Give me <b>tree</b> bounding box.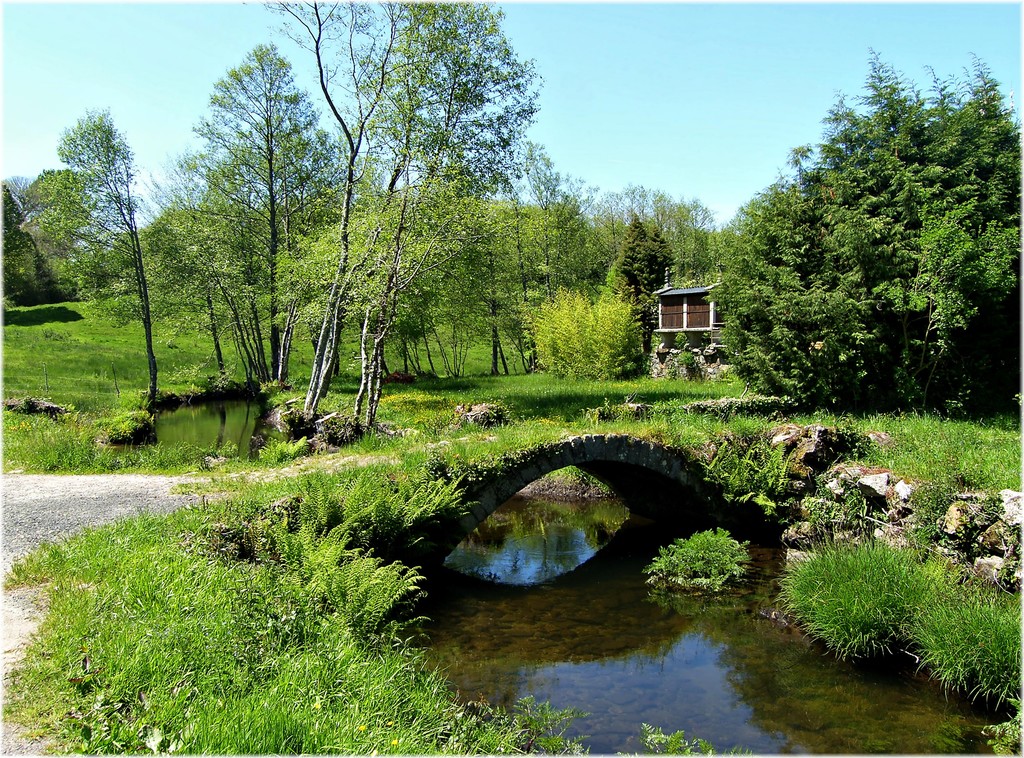
[374, 179, 540, 382].
